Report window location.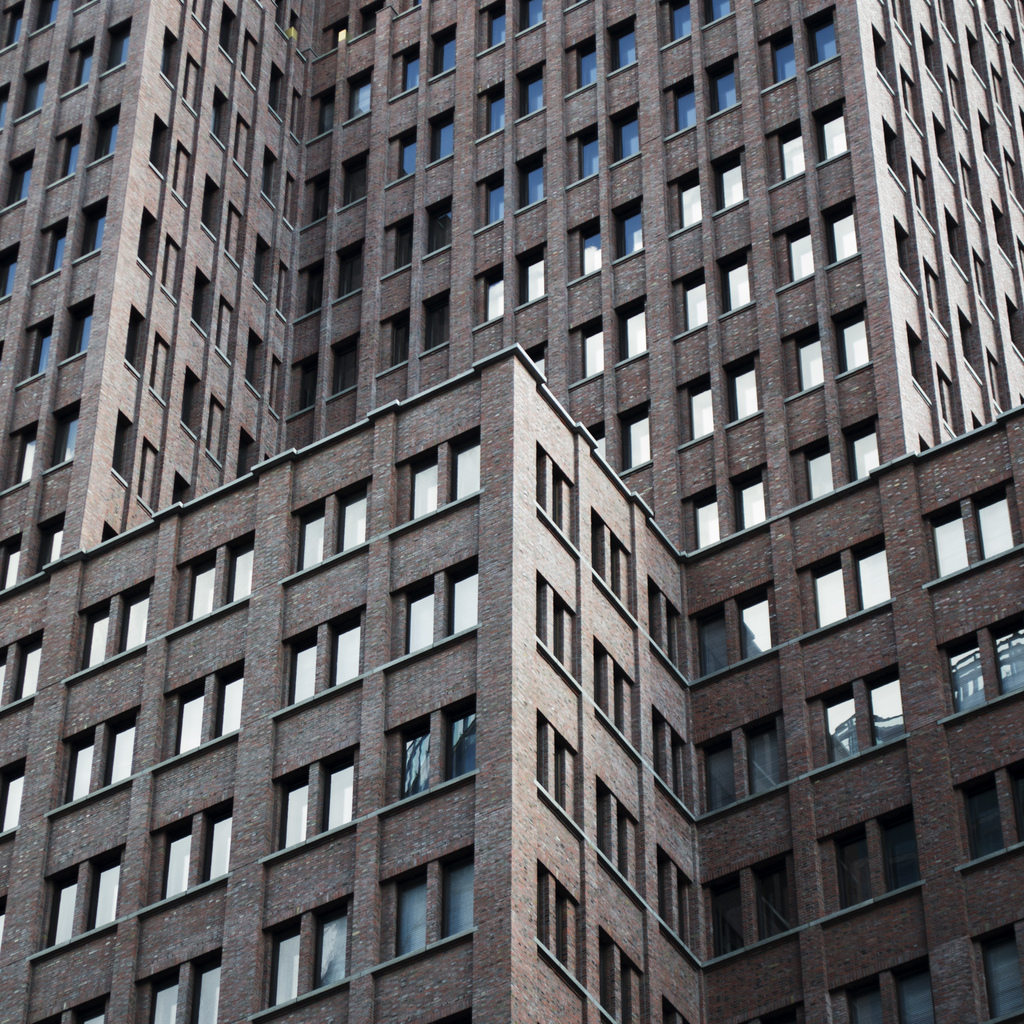
Report: {"x1": 180, "y1": 536, "x2": 255, "y2": 624}.
